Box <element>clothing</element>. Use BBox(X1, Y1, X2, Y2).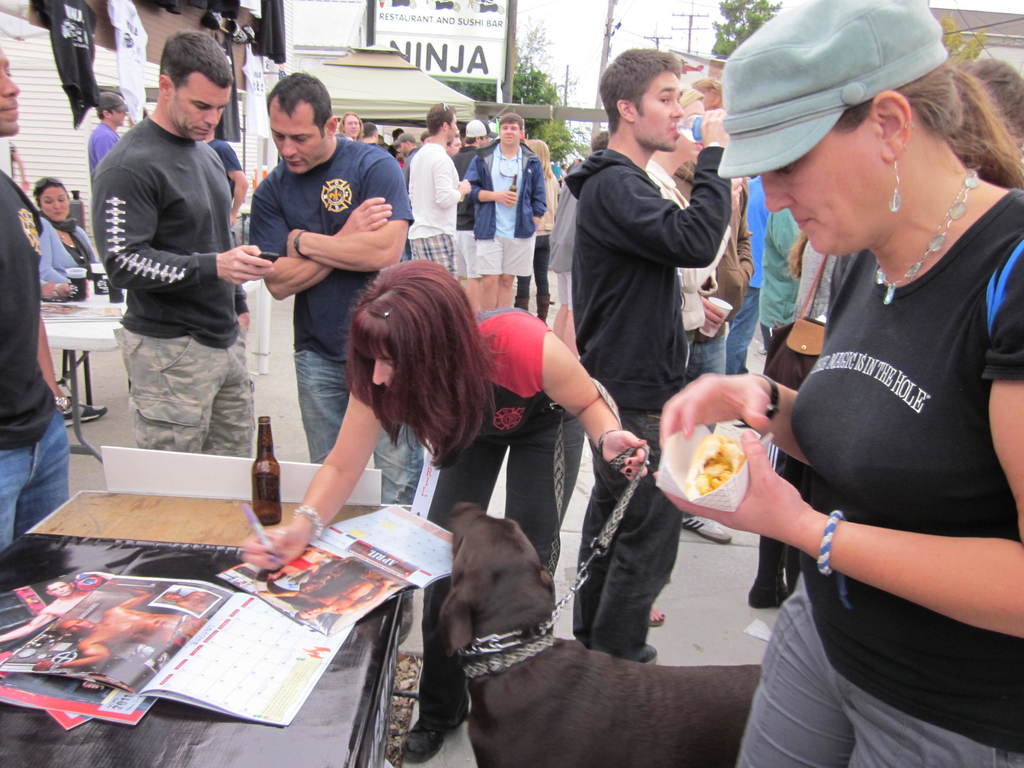
BBox(563, 147, 723, 409).
